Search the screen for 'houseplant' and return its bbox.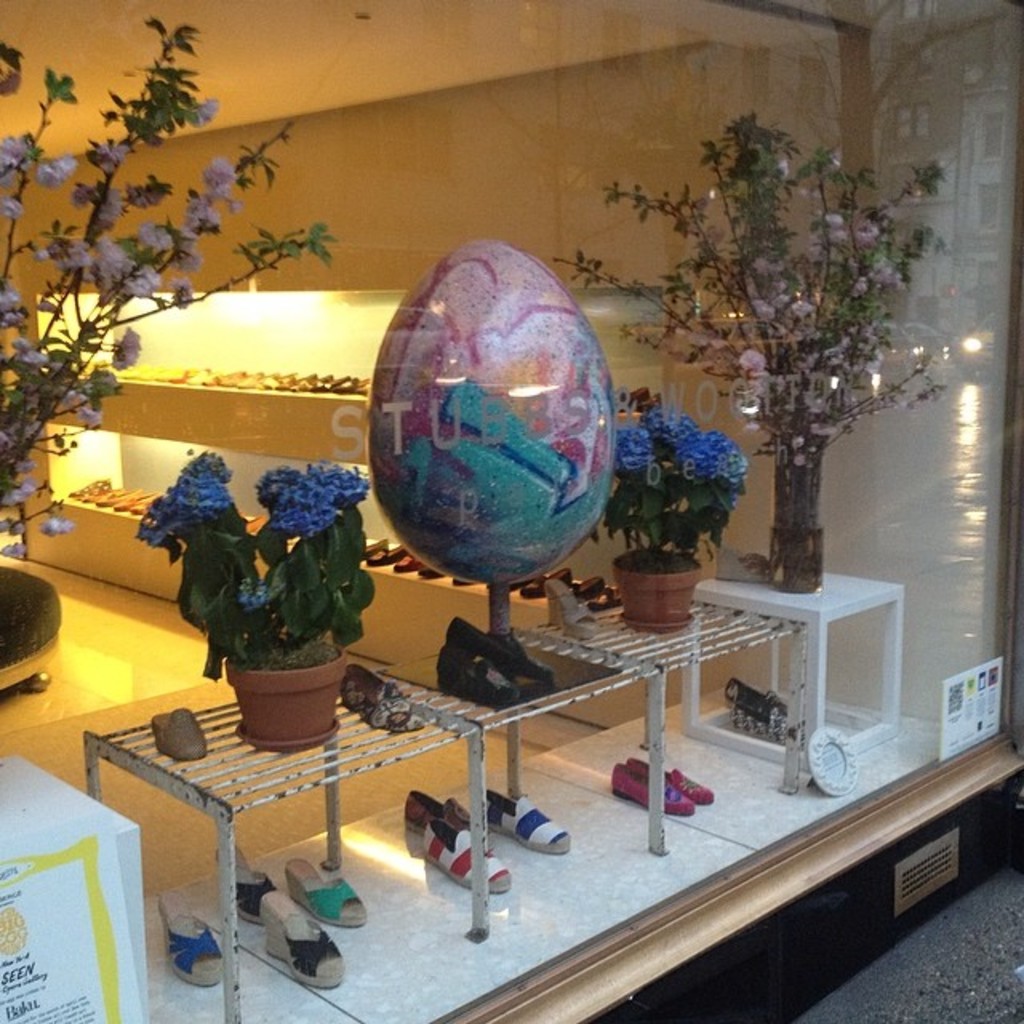
Found: l=582, t=398, r=747, b=632.
